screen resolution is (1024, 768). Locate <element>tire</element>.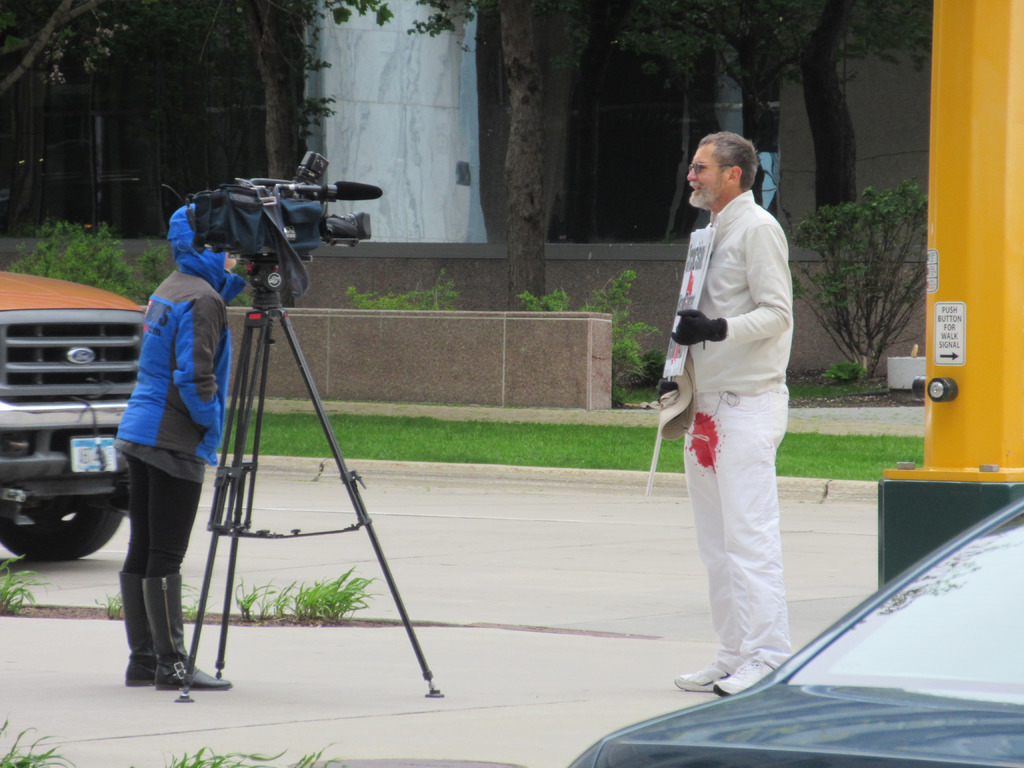
0:504:124:564.
